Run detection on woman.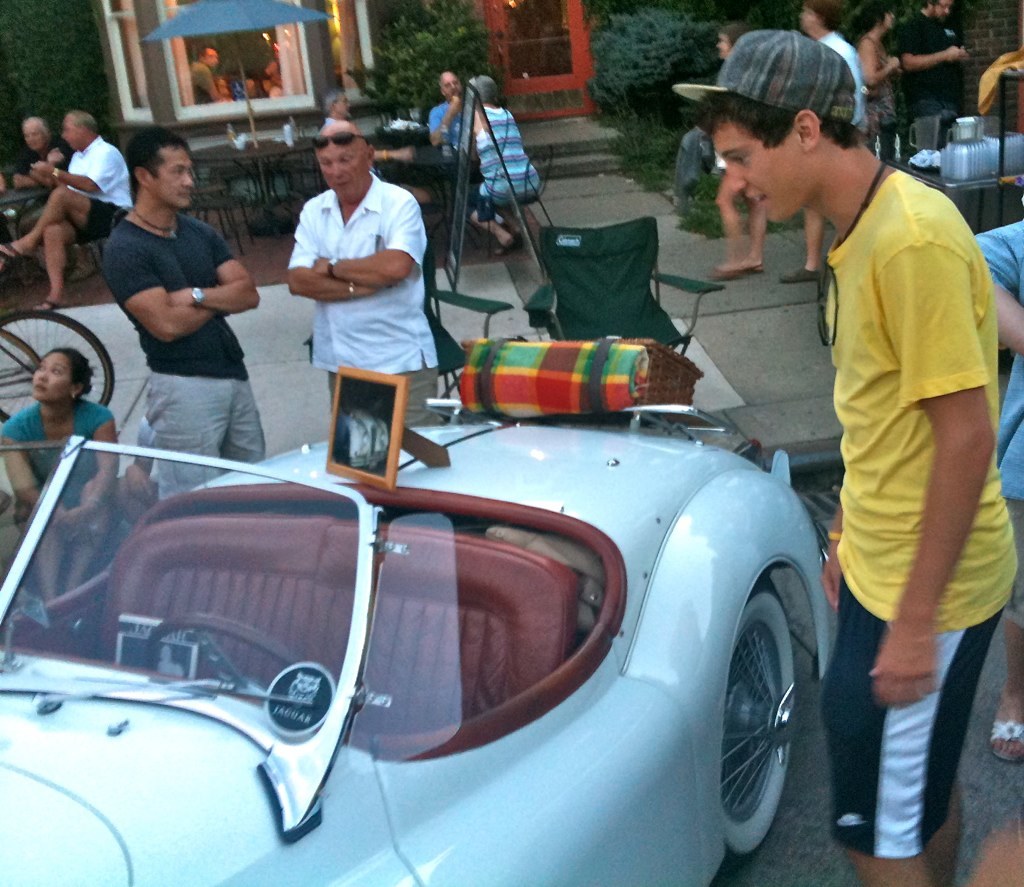
Result: select_region(860, 8, 905, 162).
